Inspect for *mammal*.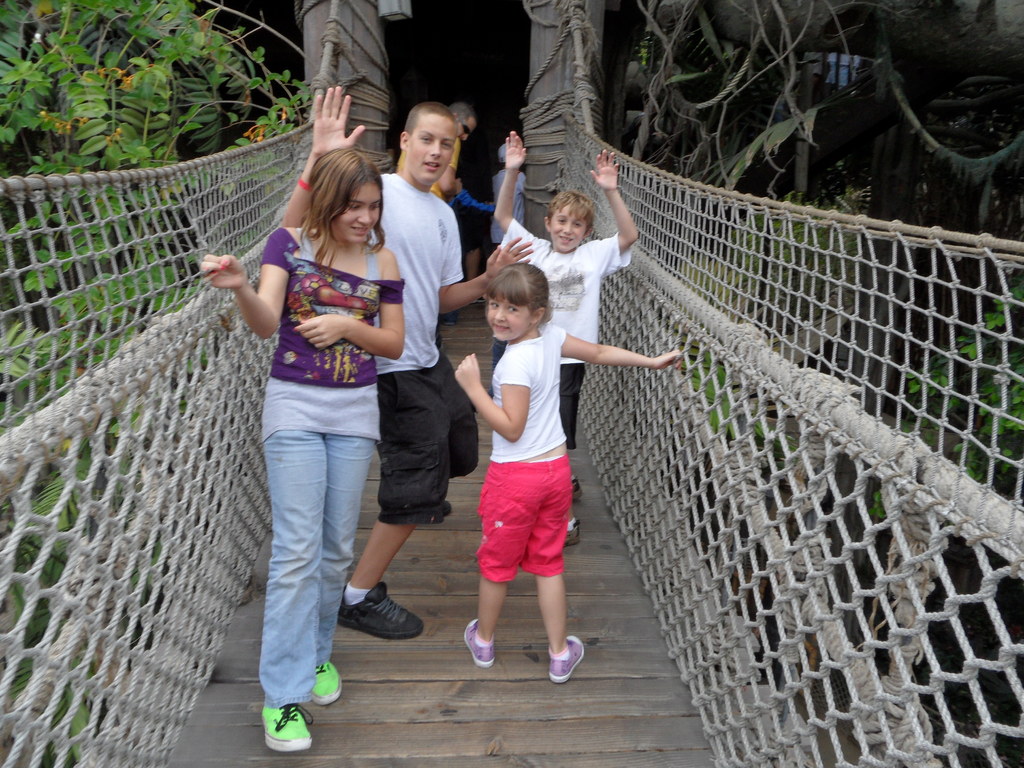
Inspection: [x1=196, y1=140, x2=408, y2=755].
